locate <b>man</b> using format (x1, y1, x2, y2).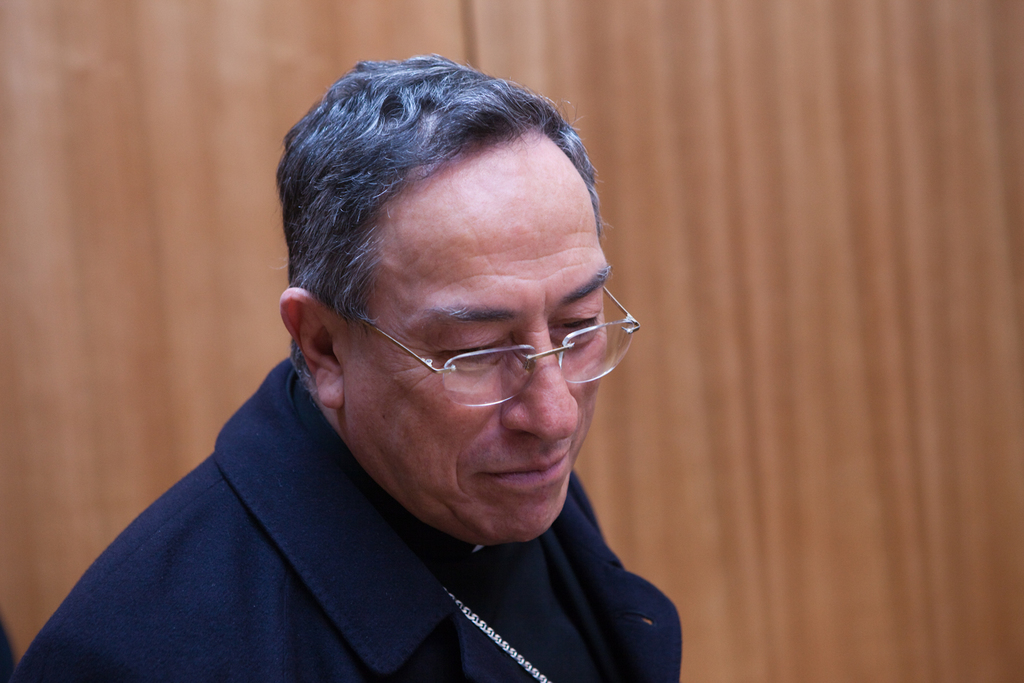
(51, 47, 746, 682).
